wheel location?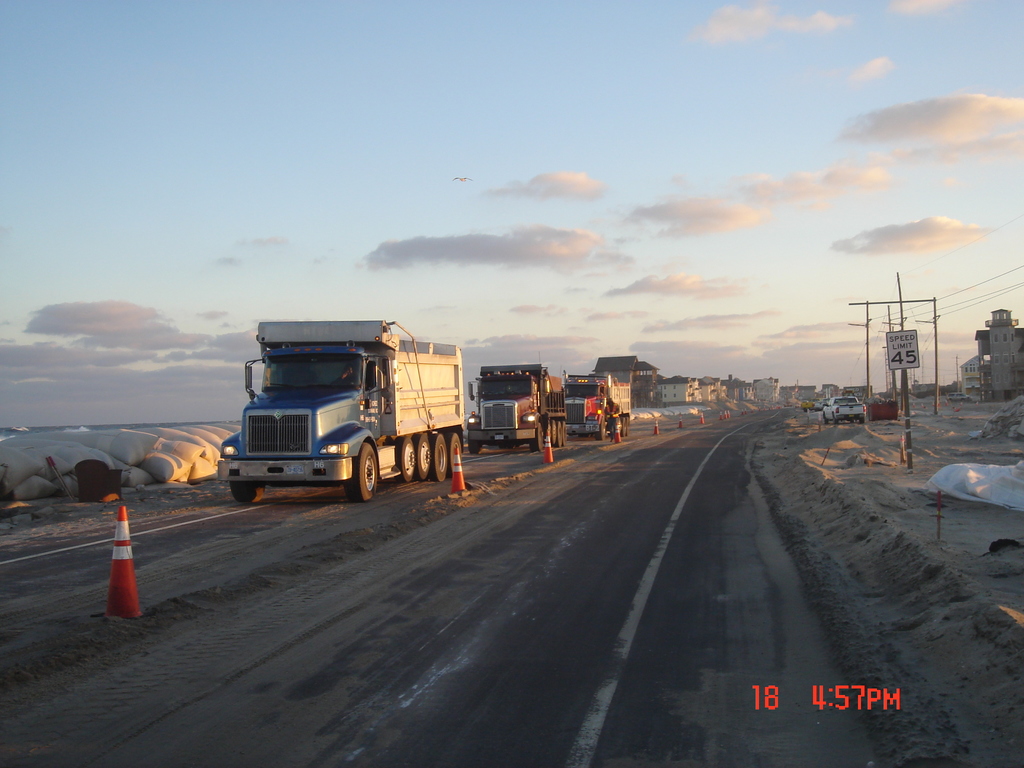
left=530, top=420, right=545, bottom=452
